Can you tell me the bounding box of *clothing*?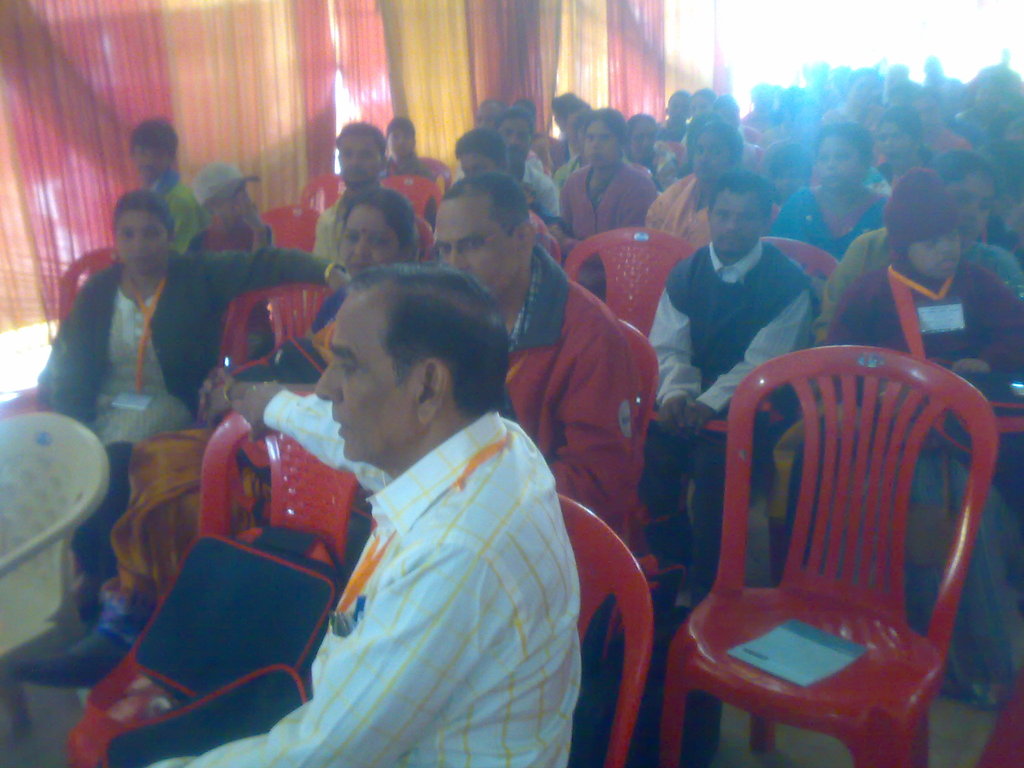
bbox=(239, 347, 595, 767).
